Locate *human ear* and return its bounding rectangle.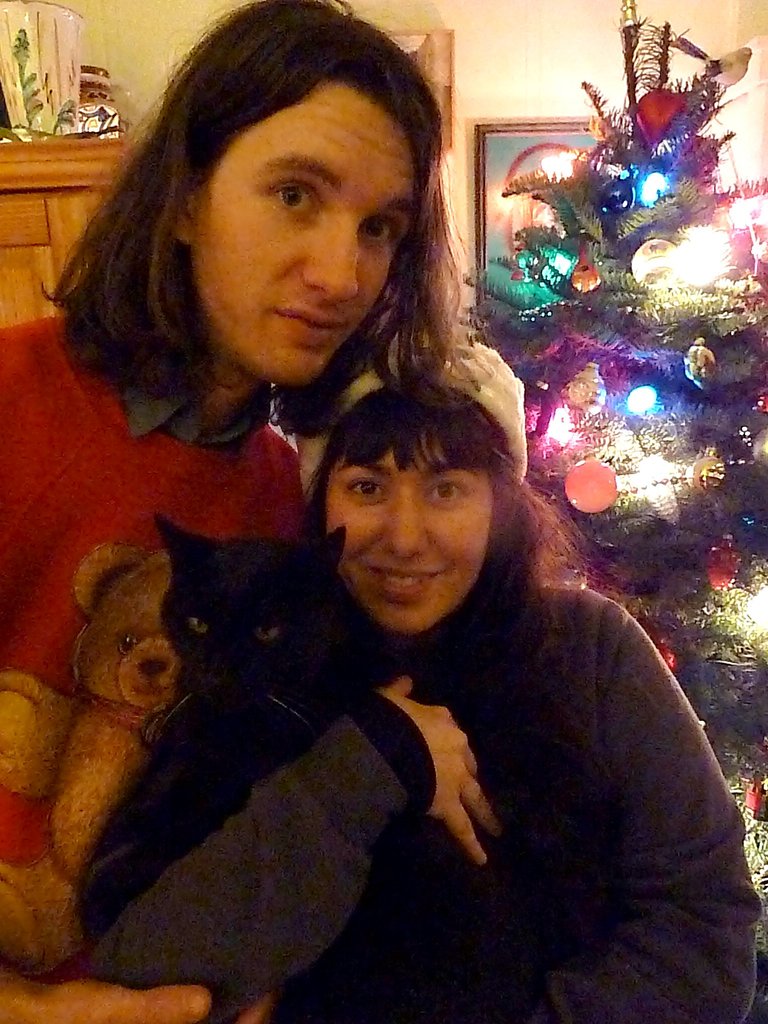
locate(168, 193, 195, 241).
